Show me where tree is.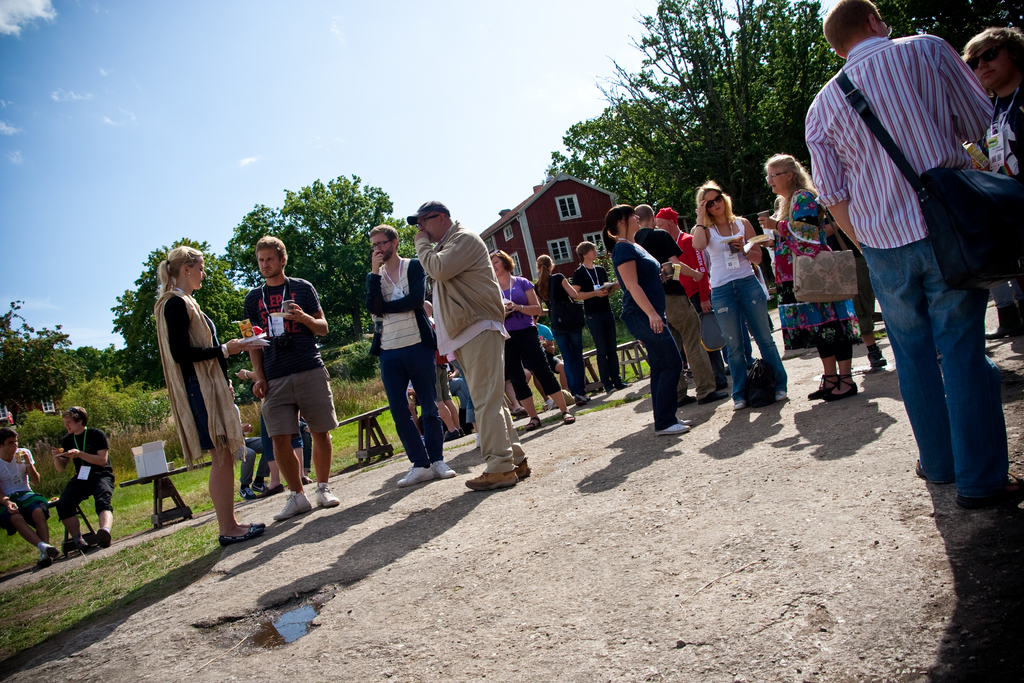
tree is at 252 167 404 280.
